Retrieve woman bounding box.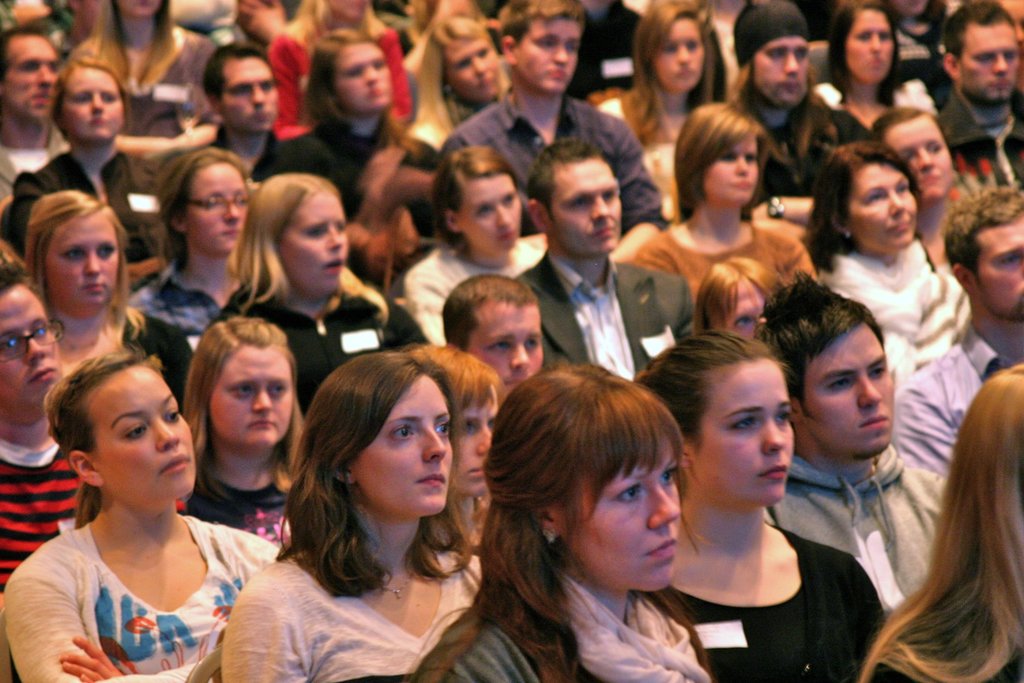
Bounding box: x1=838, y1=0, x2=953, y2=131.
